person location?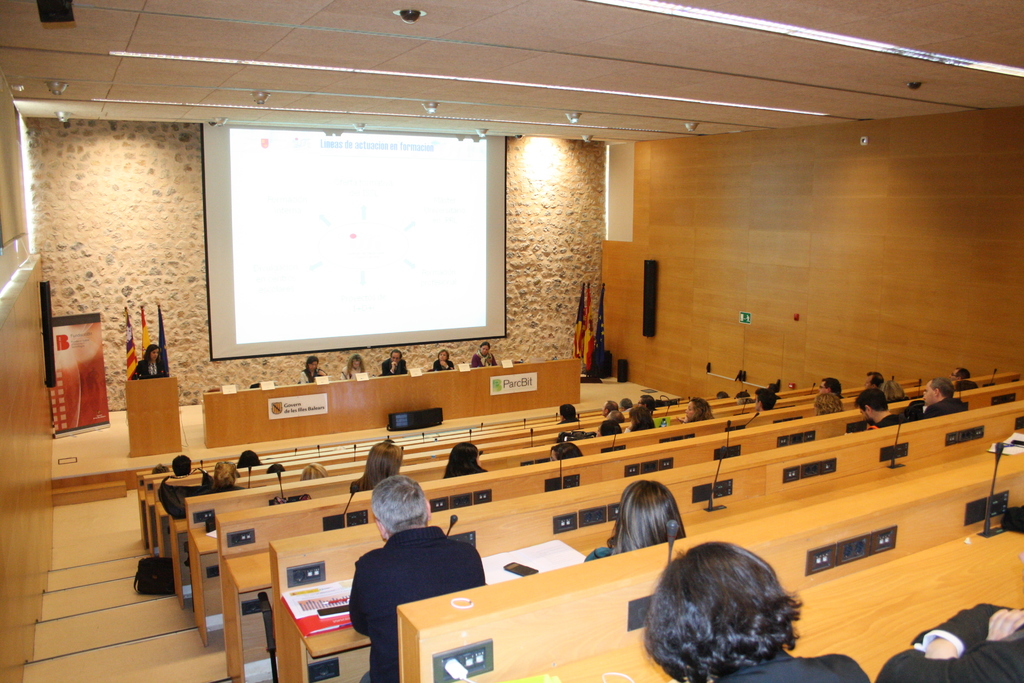
(x1=950, y1=363, x2=976, y2=389)
